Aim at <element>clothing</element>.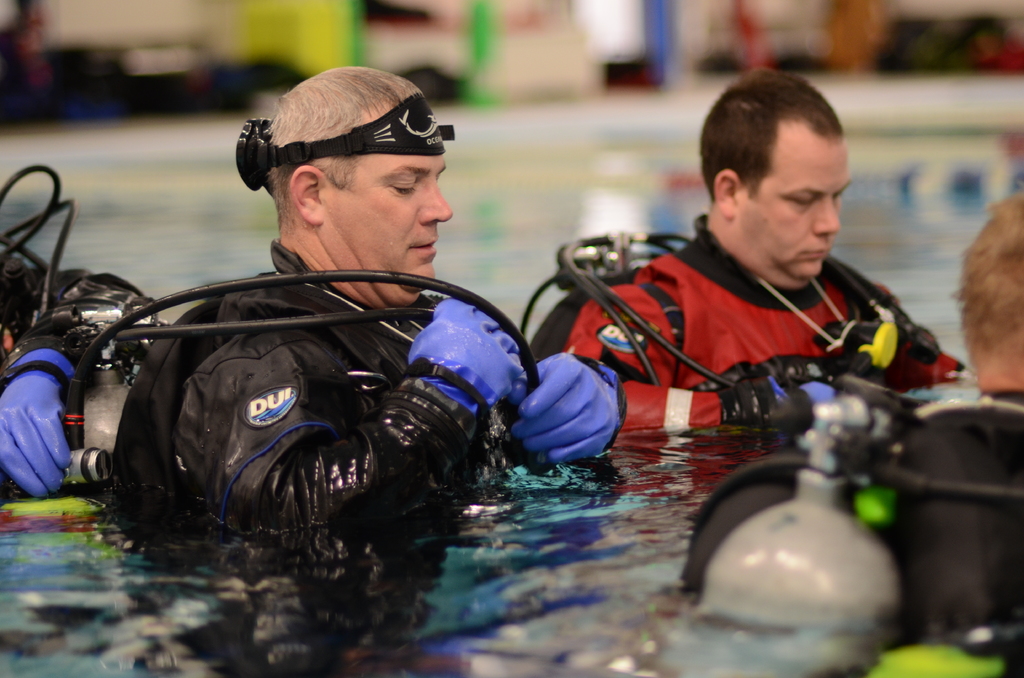
Aimed at Rect(904, 387, 1023, 677).
